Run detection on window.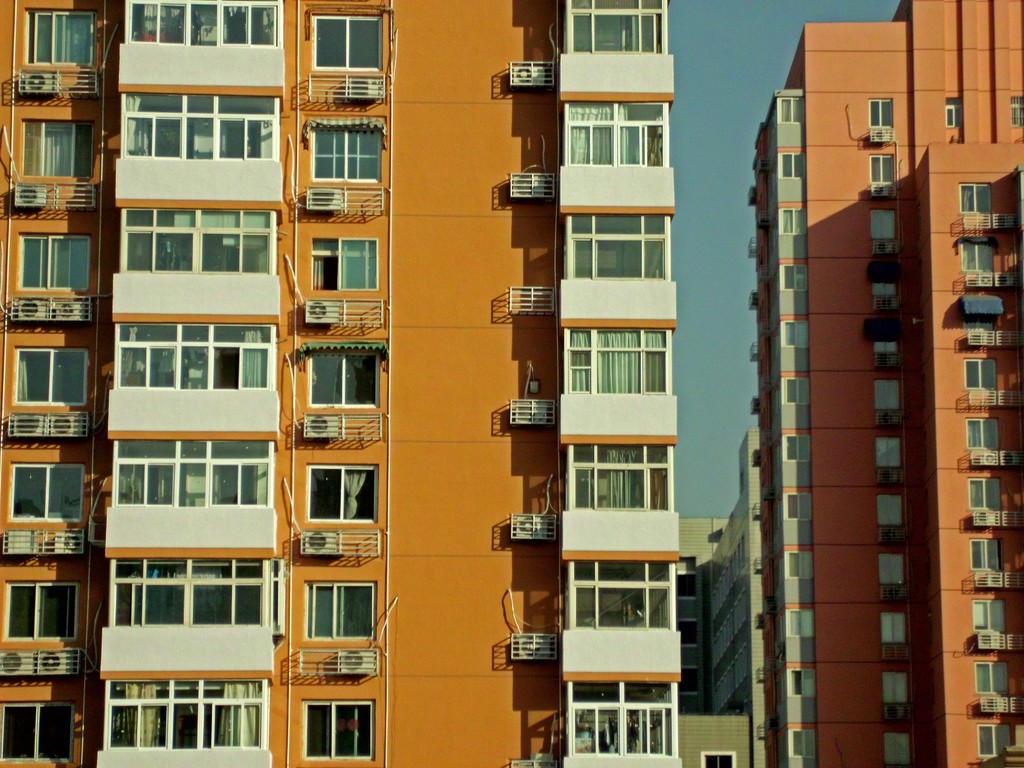
Result: BBox(787, 729, 819, 758).
